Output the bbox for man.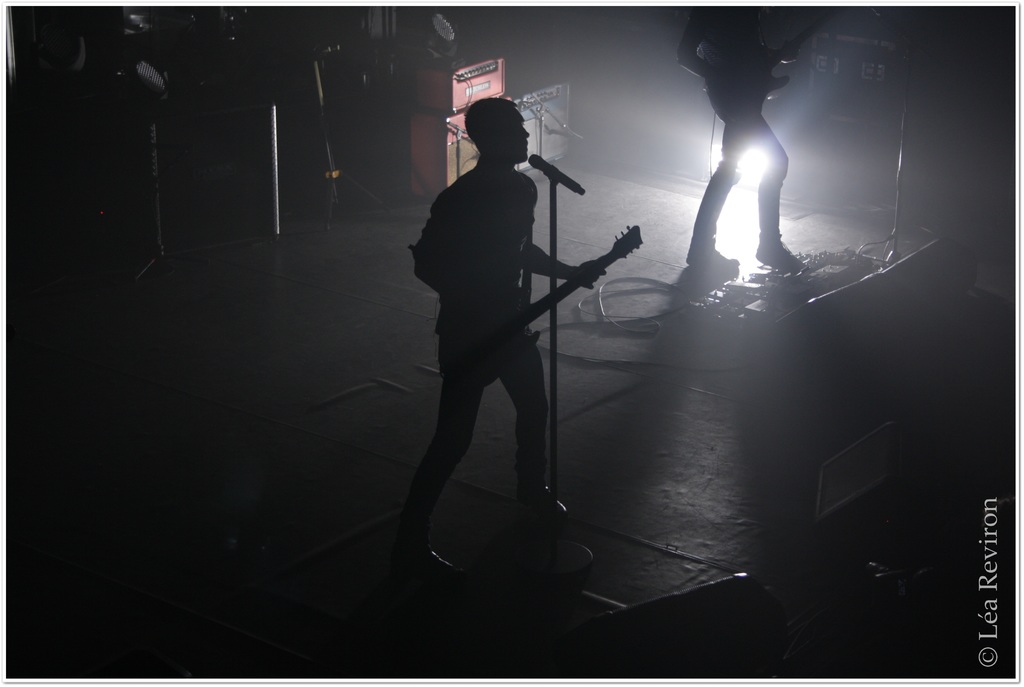
(675,12,806,287).
